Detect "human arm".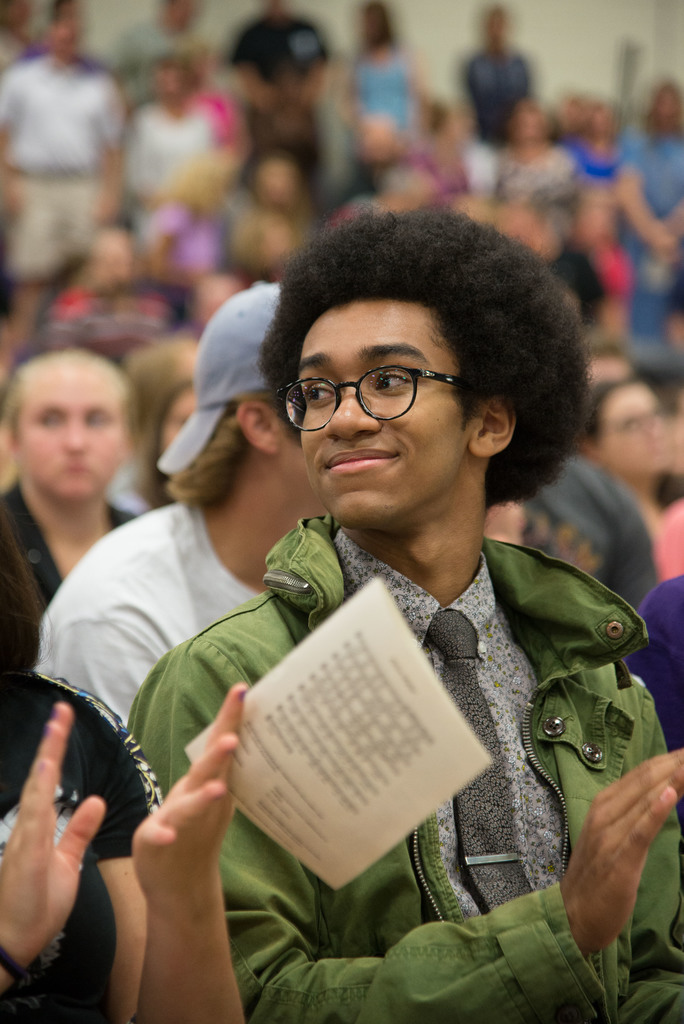
Detected at [x1=131, y1=683, x2=244, y2=1023].
